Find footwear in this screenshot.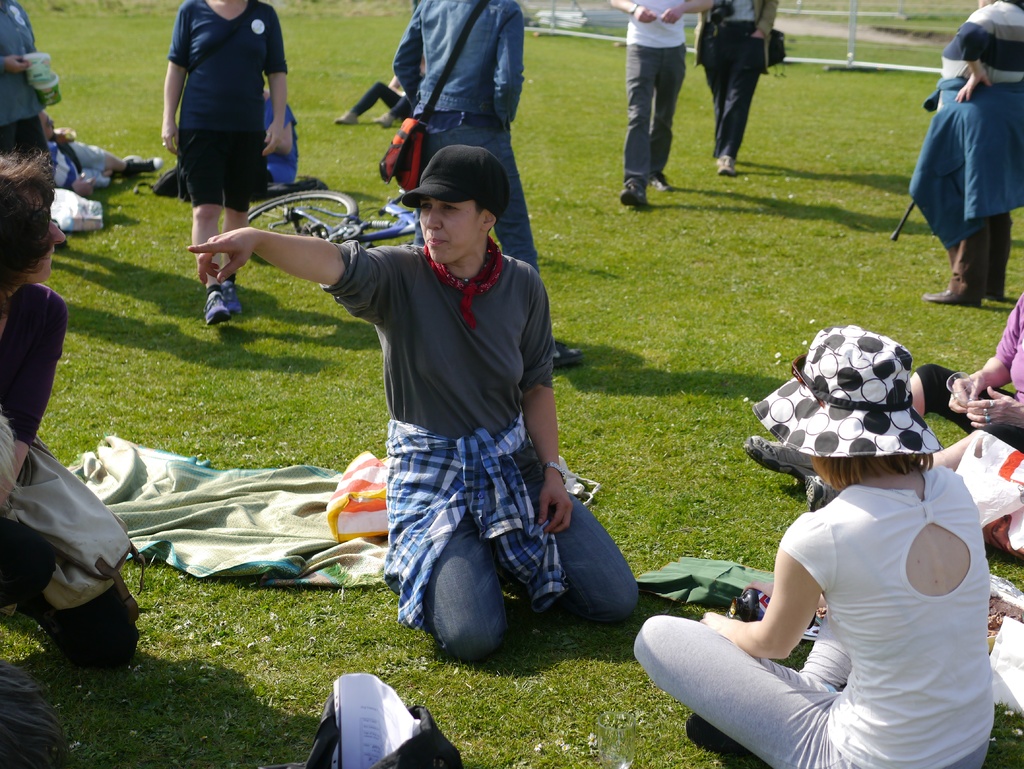
The bounding box for footwear is {"x1": 333, "y1": 111, "x2": 359, "y2": 125}.
